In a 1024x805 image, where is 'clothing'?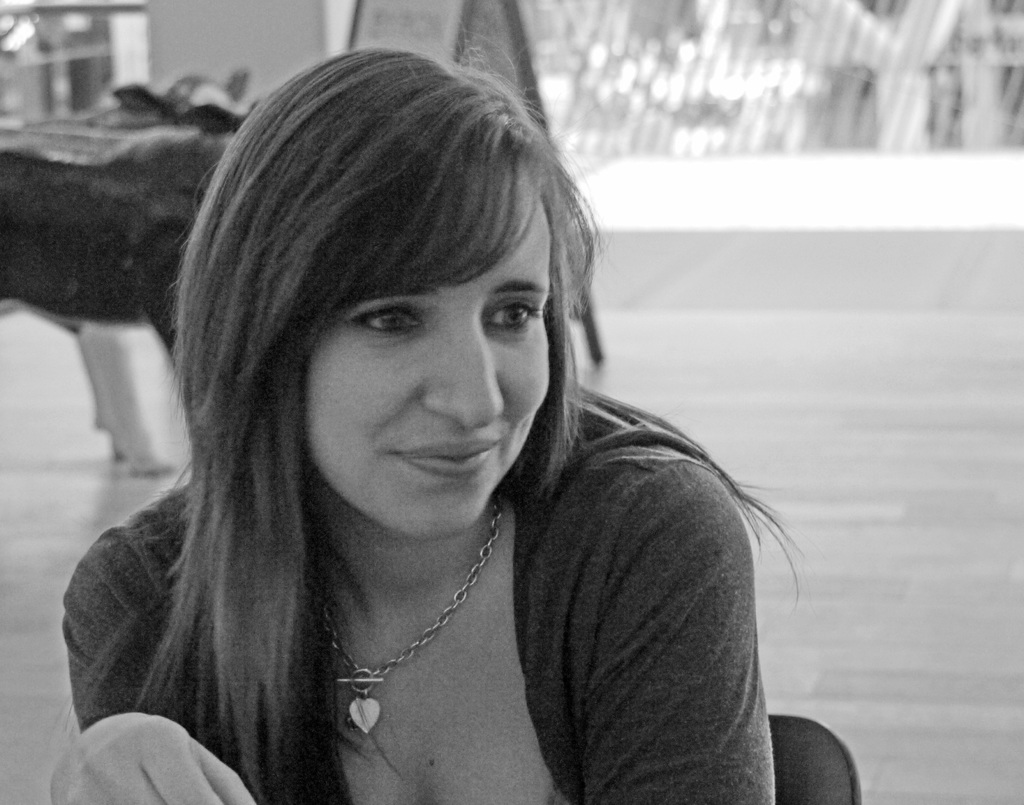
detection(66, 422, 738, 788).
